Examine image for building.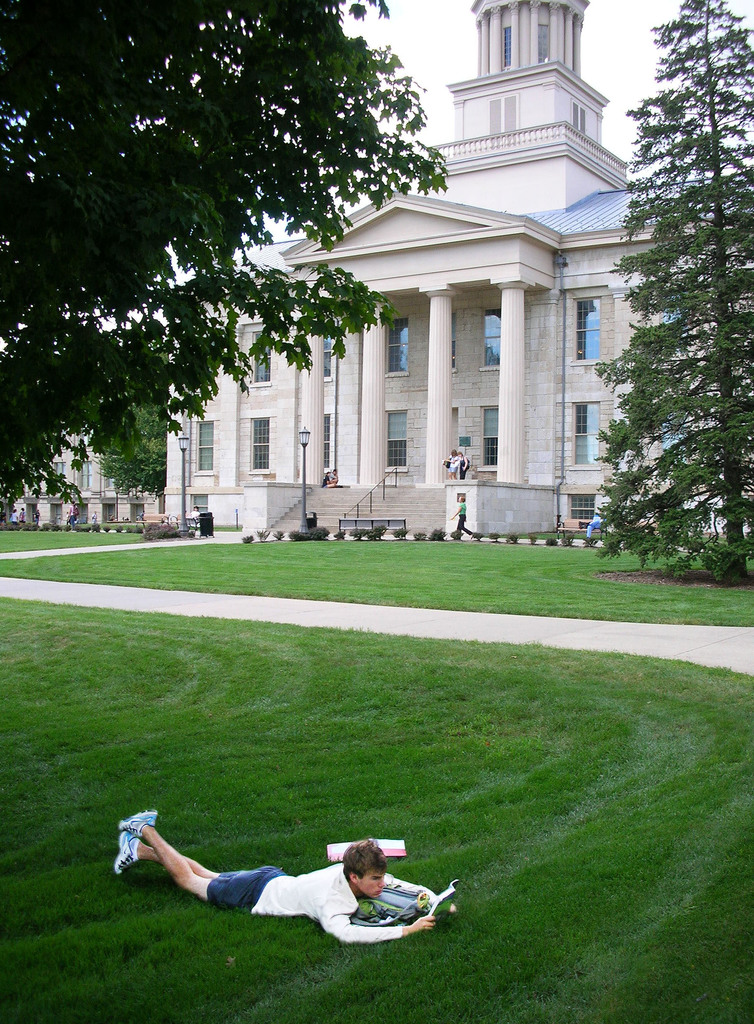
Examination result: 0, 0, 753, 535.
